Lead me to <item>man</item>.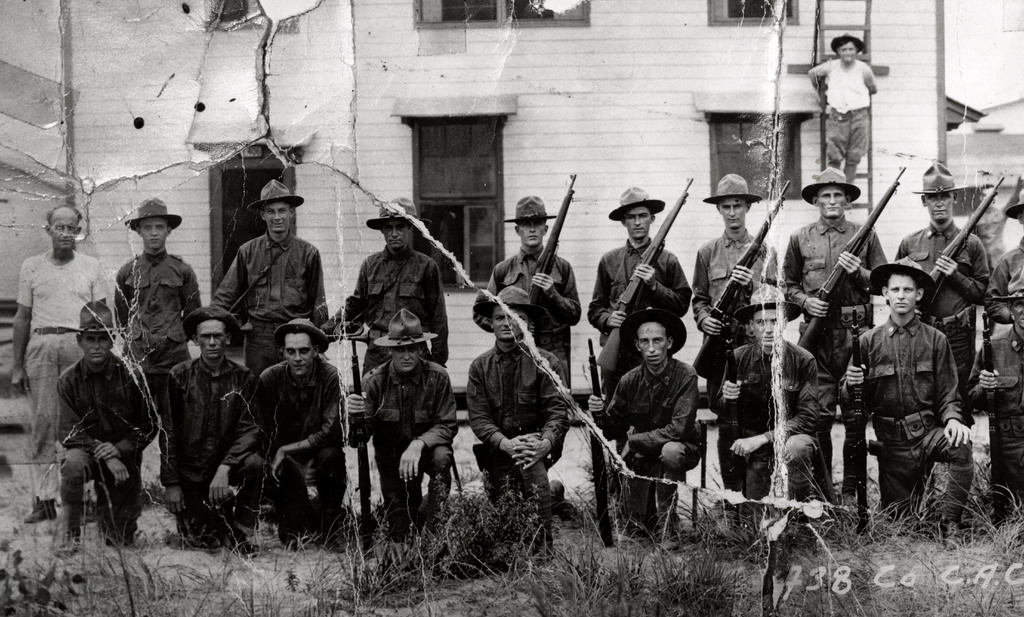
Lead to <region>159, 302, 262, 550</region>.
